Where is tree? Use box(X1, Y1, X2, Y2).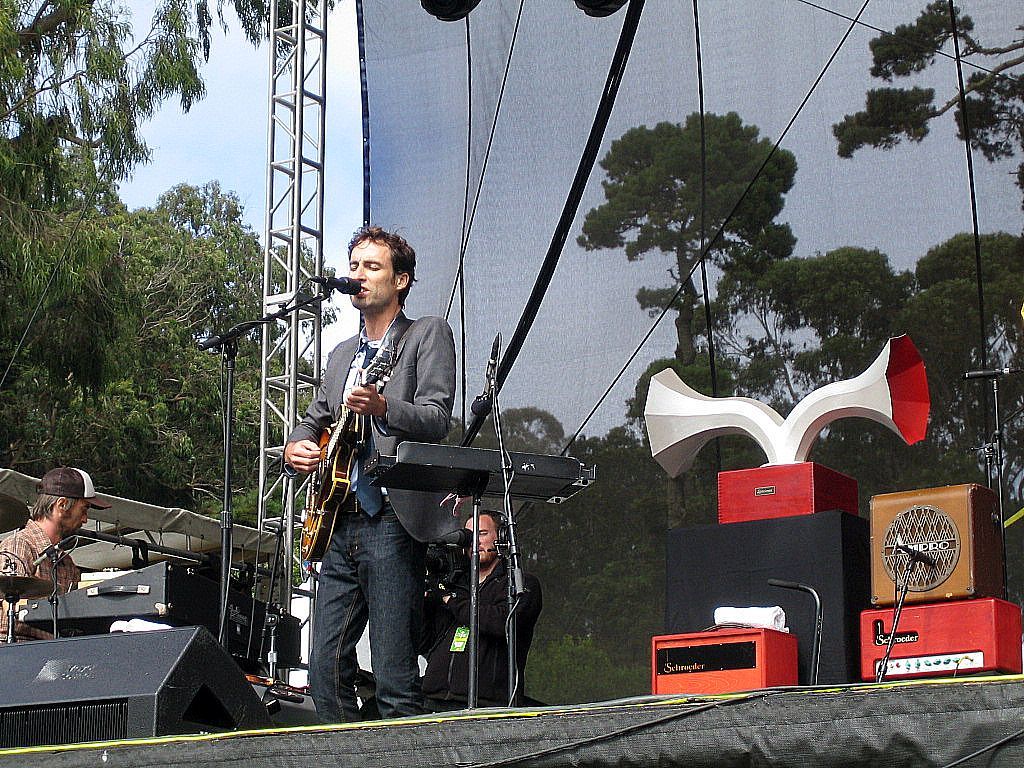
box(424, 405, 604, 705).
